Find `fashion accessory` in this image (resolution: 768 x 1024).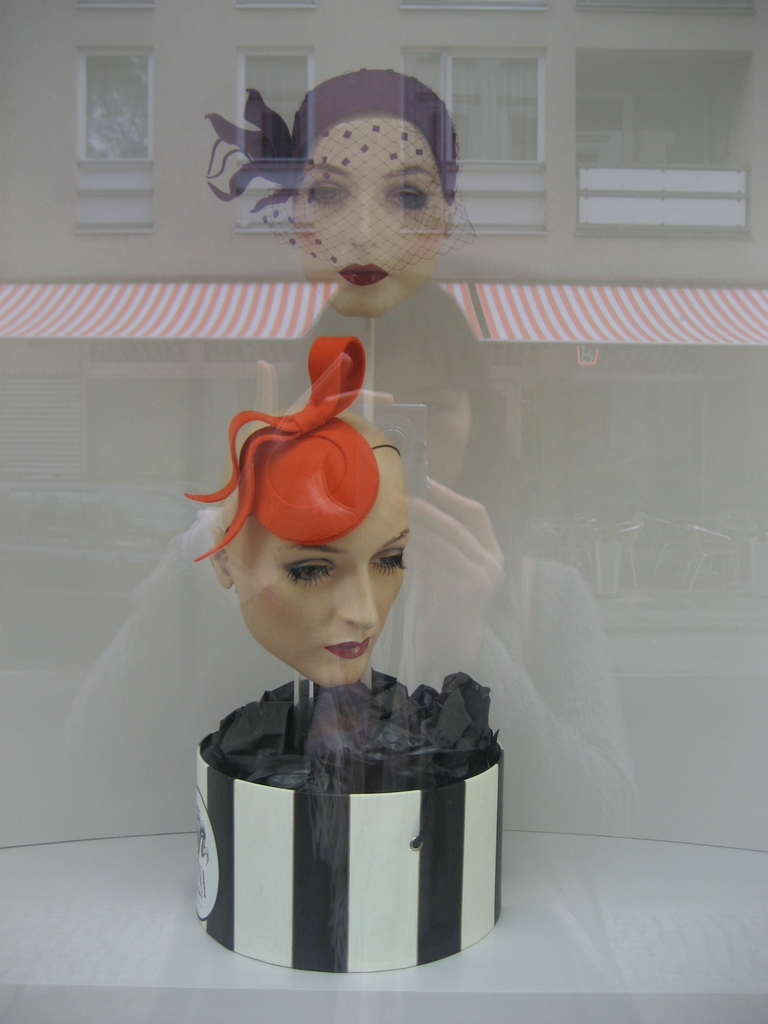
196:71:474:207.
